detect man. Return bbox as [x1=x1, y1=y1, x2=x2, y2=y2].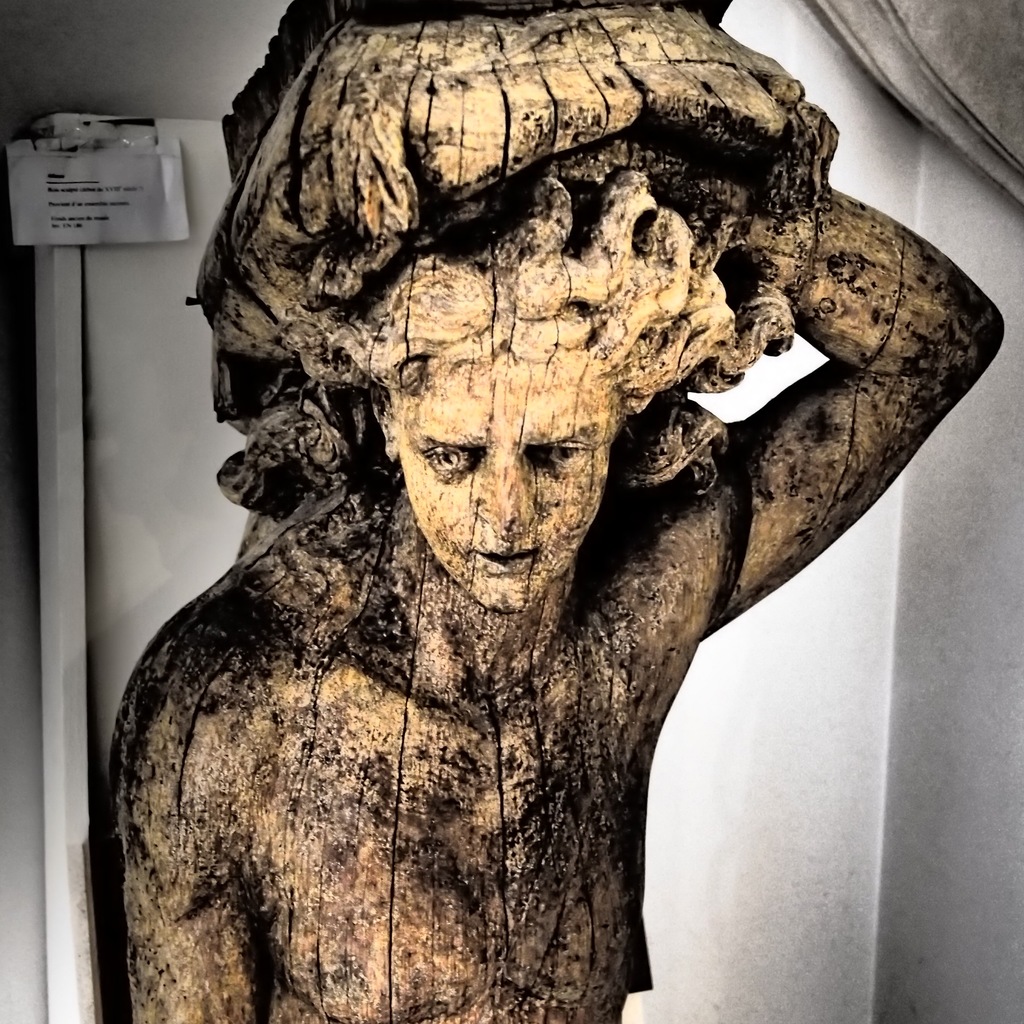
[x1=116, y1=183, x2=1012, y2=1023].
